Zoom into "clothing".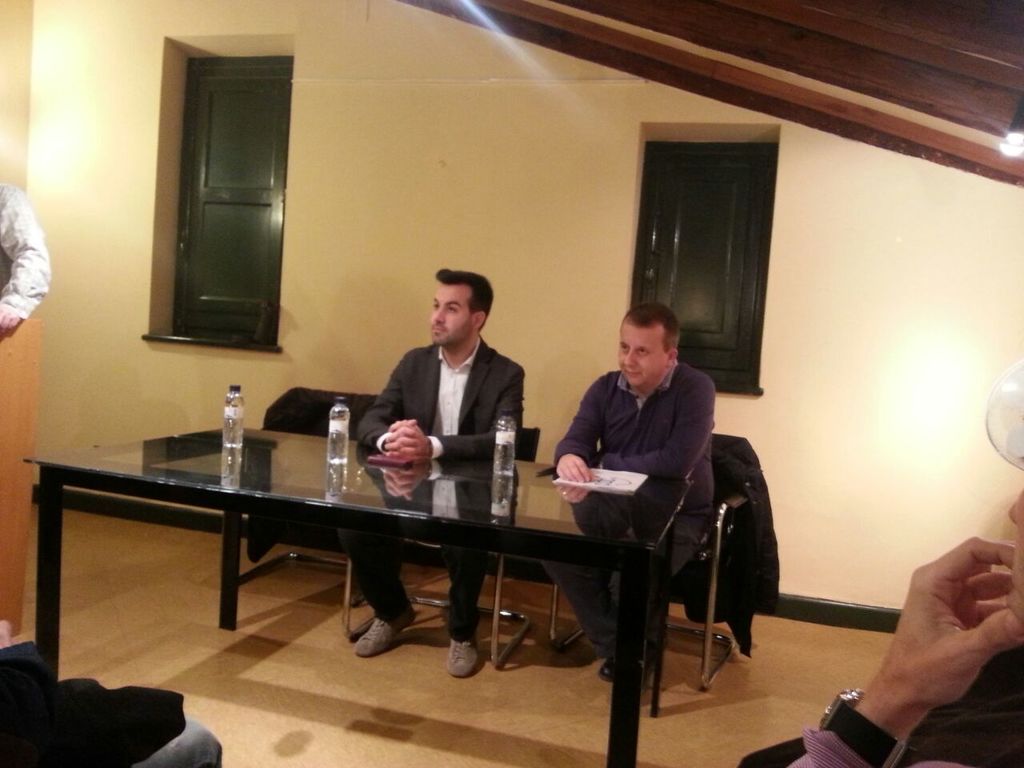
Zoom target: (left=0, top=179, right=58, bottom=314).
